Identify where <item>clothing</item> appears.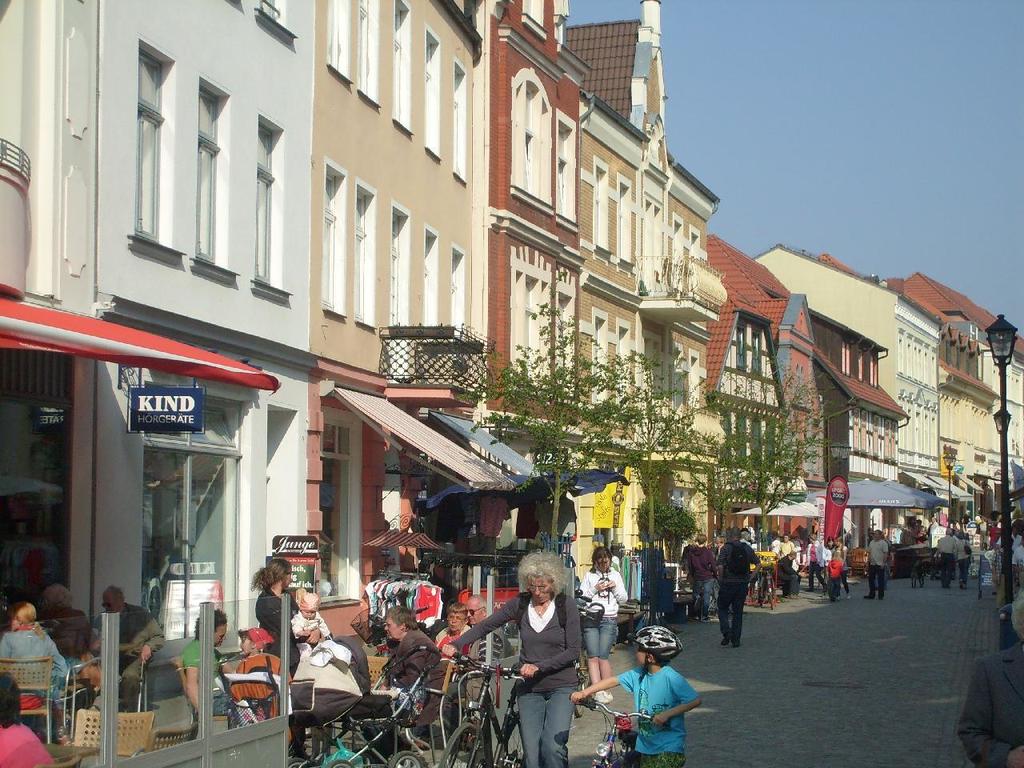
Appears at BBox(714, 544, 762, 642).
